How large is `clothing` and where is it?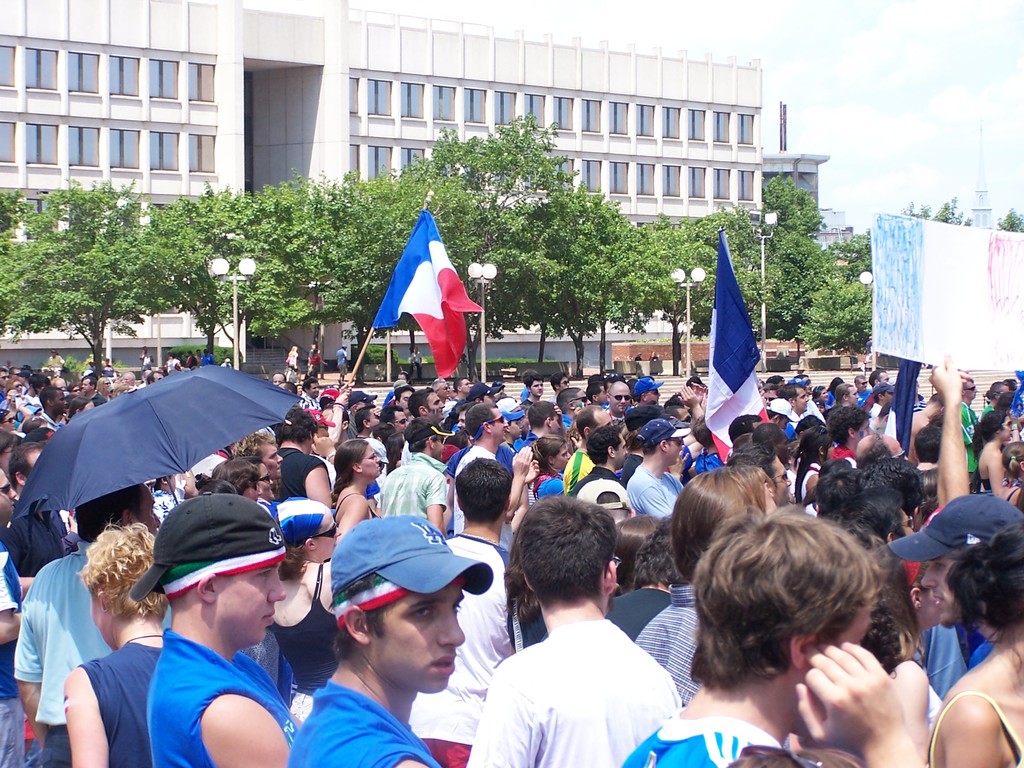
Bounding box: [left=186, top=452, right=231, bottom=491].
